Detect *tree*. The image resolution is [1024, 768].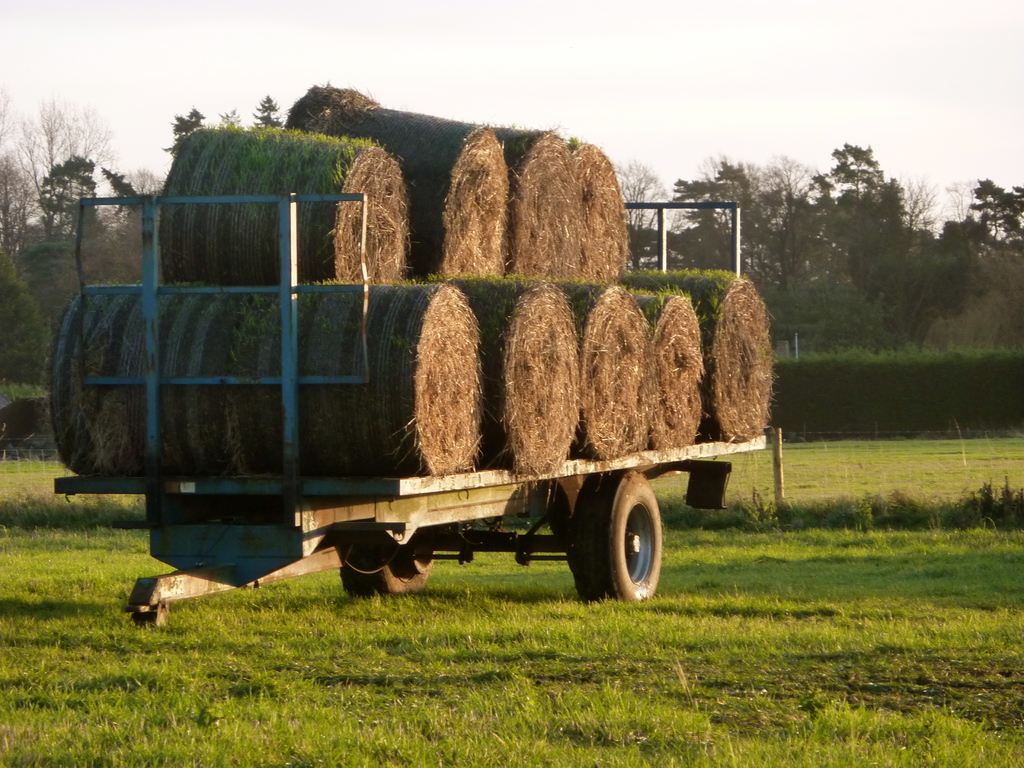
<region>8, 116, 106, 205</region>.
